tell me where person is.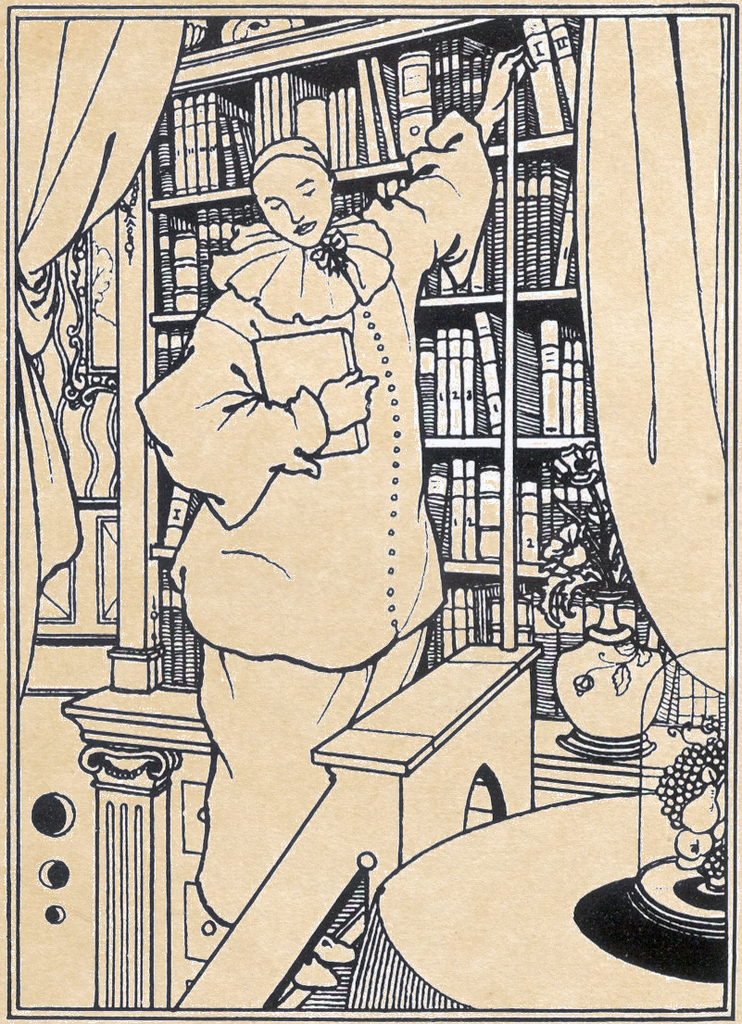
person is at box=[133, 34, 535, 990].
